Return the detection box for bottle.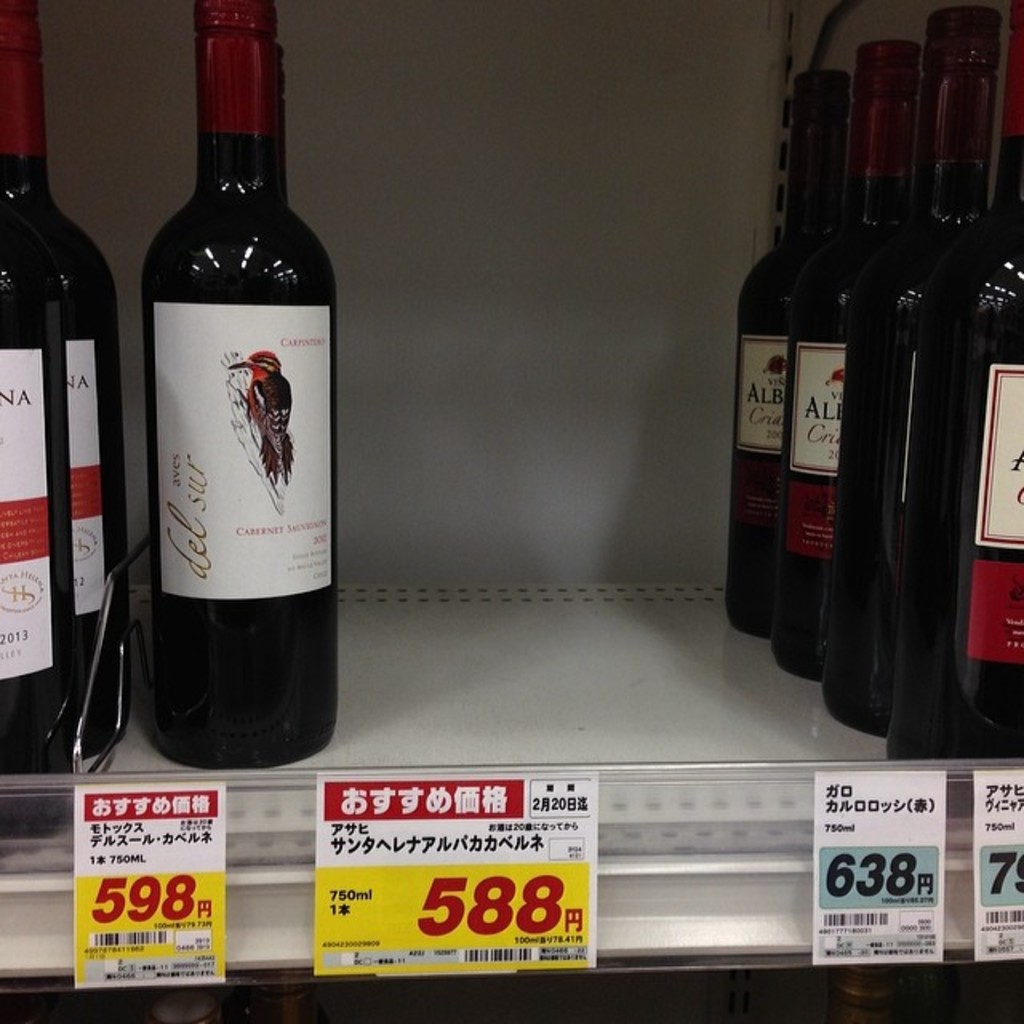
crop(749, 37, 950, 690).
